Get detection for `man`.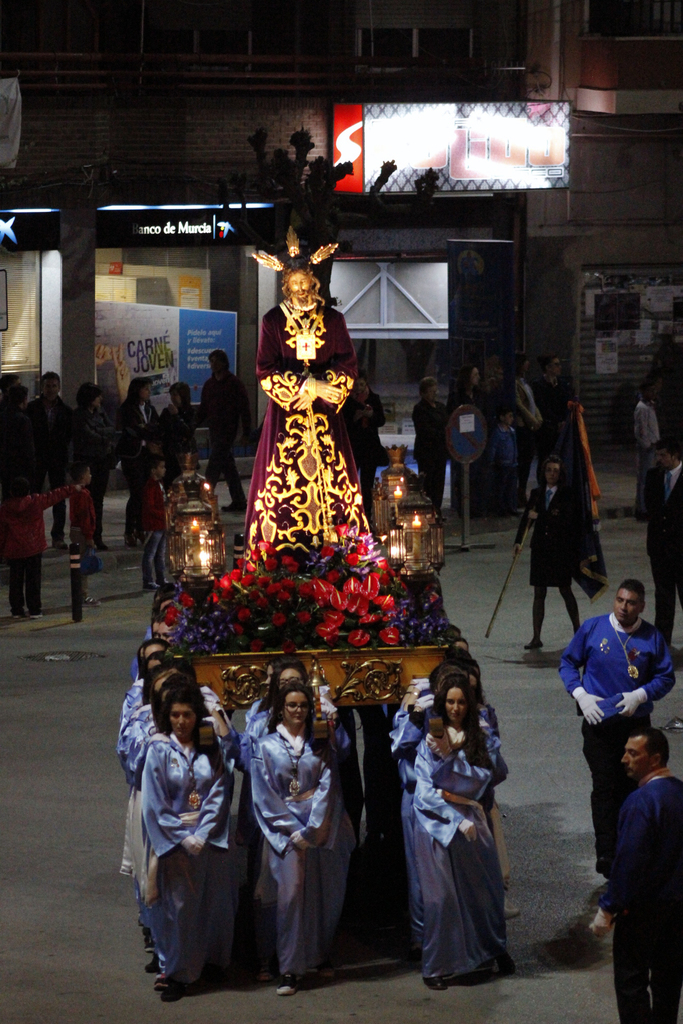
Detection: (627,383,655,533).
